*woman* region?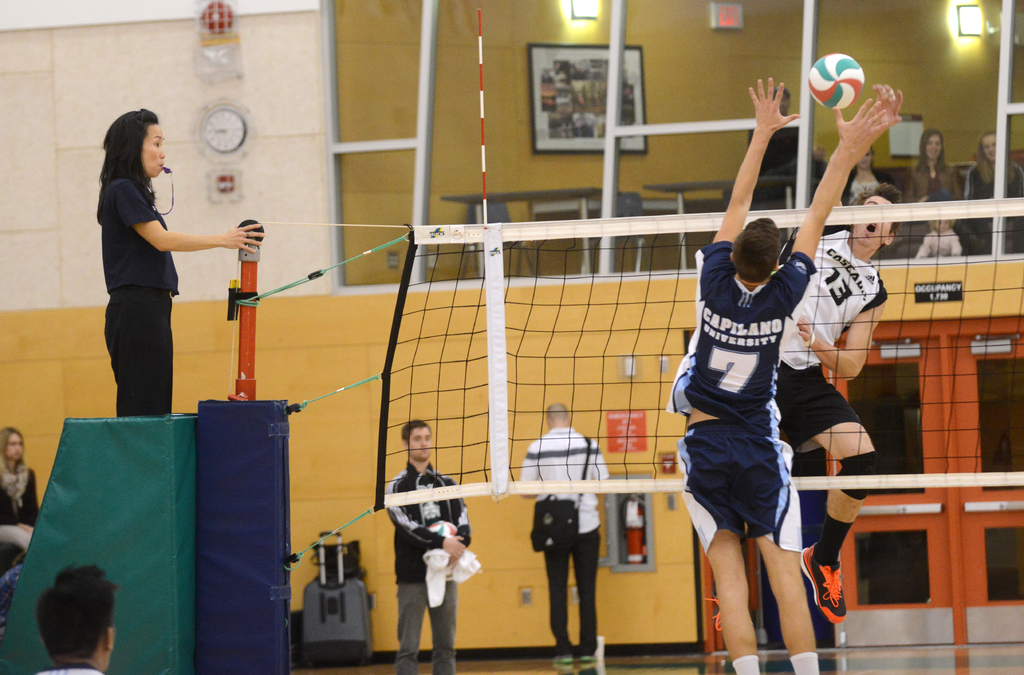
<region>86, 128, 258, 425</region>
